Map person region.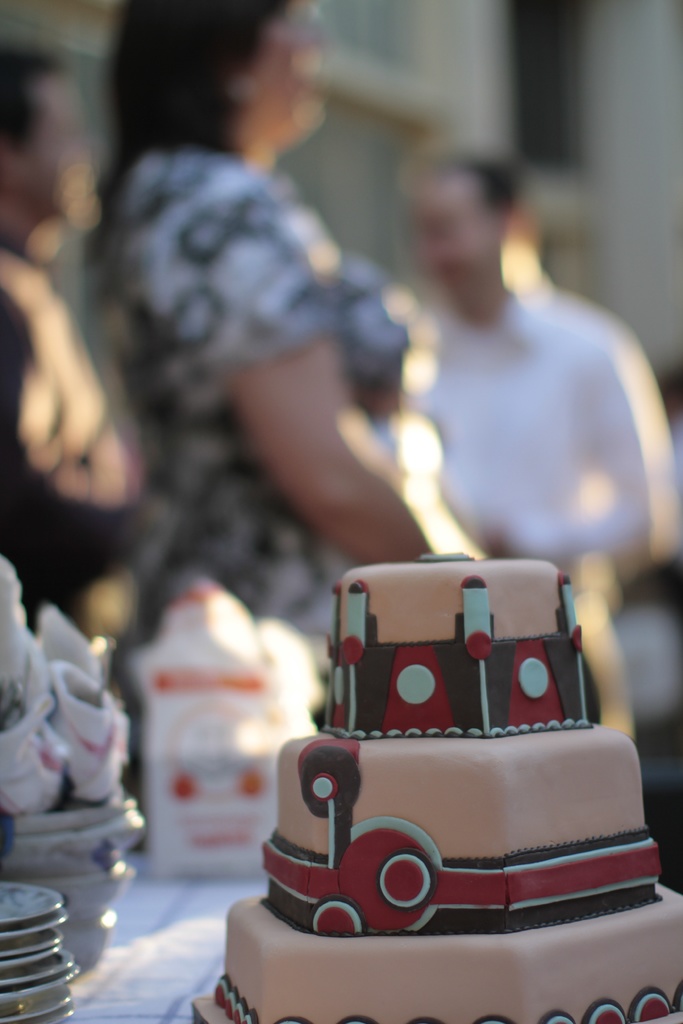
Mapped to l=56, t=87, r=498, b=701.
